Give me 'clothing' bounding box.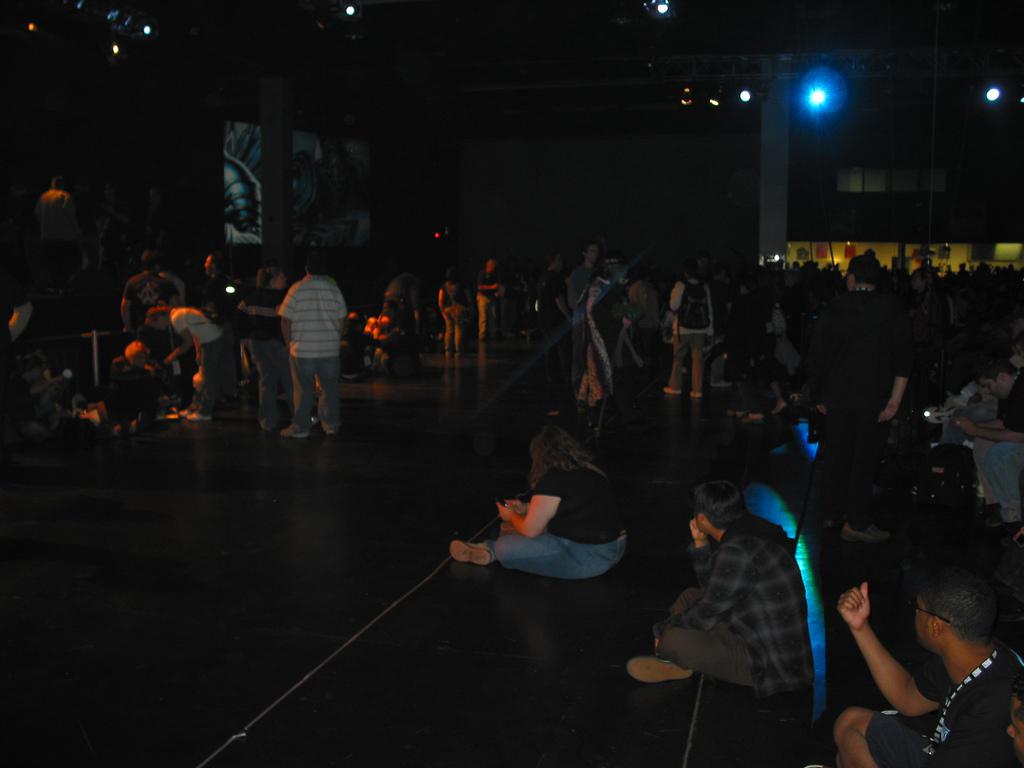
{"left": 973, "top": 375, "right": 1023, "bottom": 497}.
